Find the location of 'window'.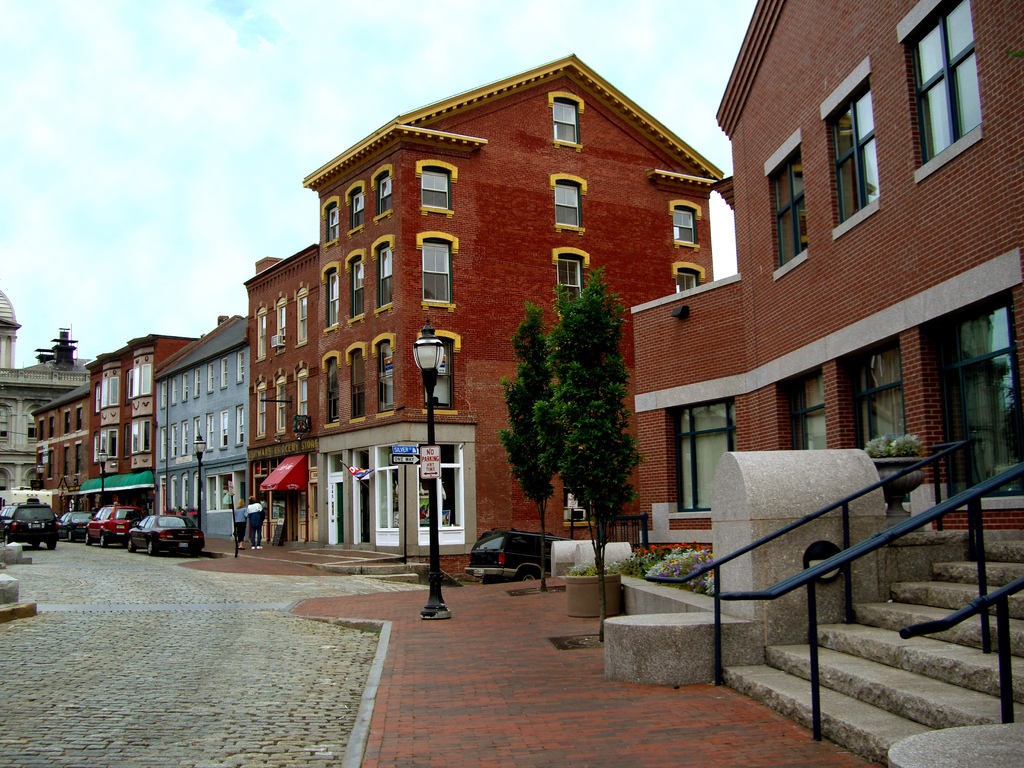
Location: crop(49, 415, 54, 437).
